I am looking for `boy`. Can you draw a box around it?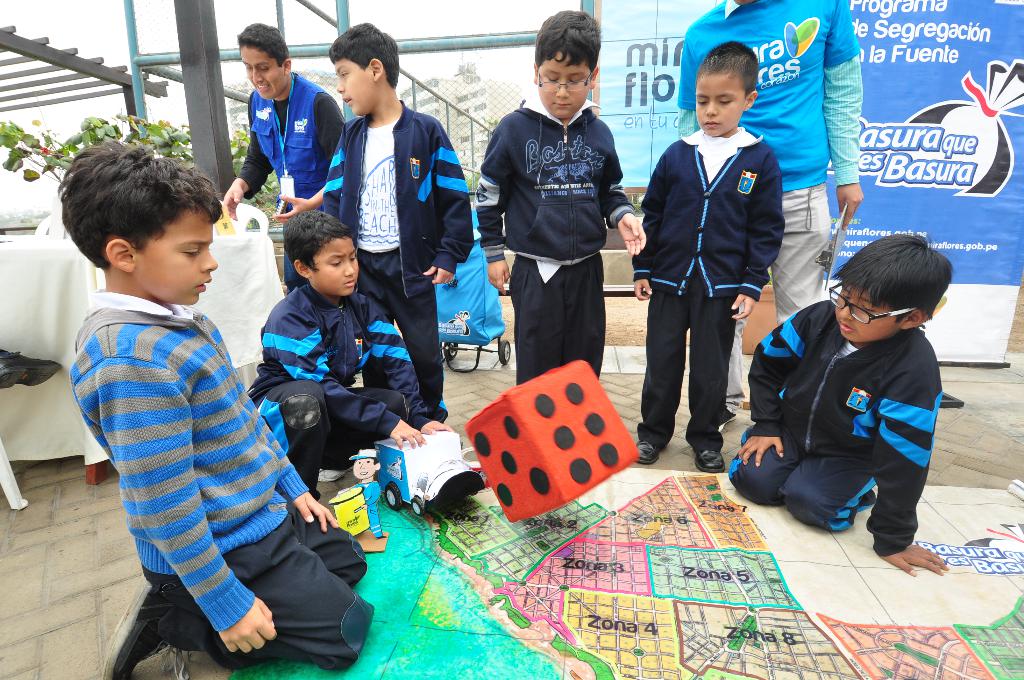
Sure, the bounding box is bbox=[474, 9, 646, 386].
